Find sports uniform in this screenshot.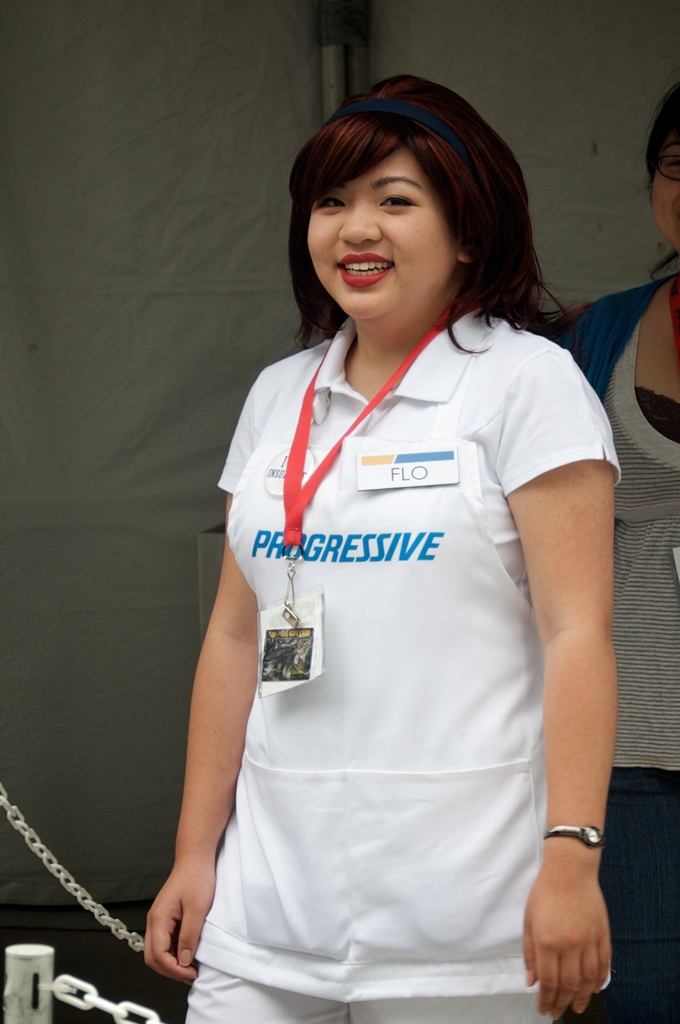
The bounding box for sports uniform is Rect(213, 300, 617, 1023).
